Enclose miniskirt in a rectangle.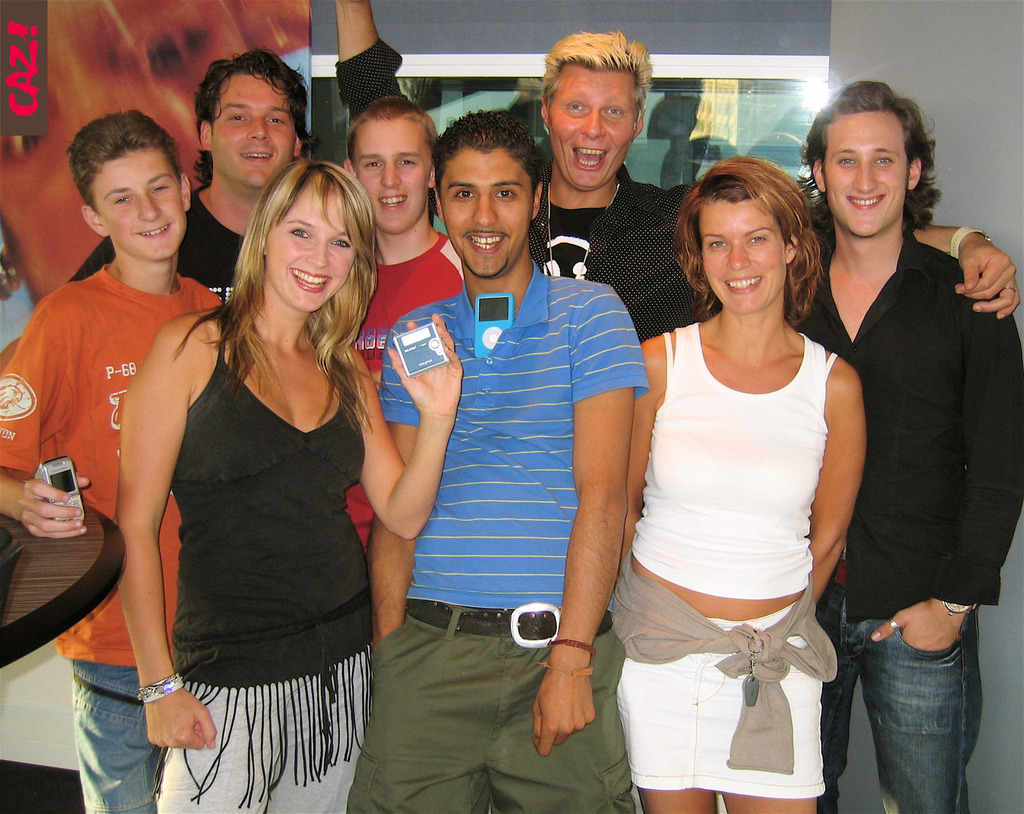
x1=616 y1=603 x2=829 y2=795.
